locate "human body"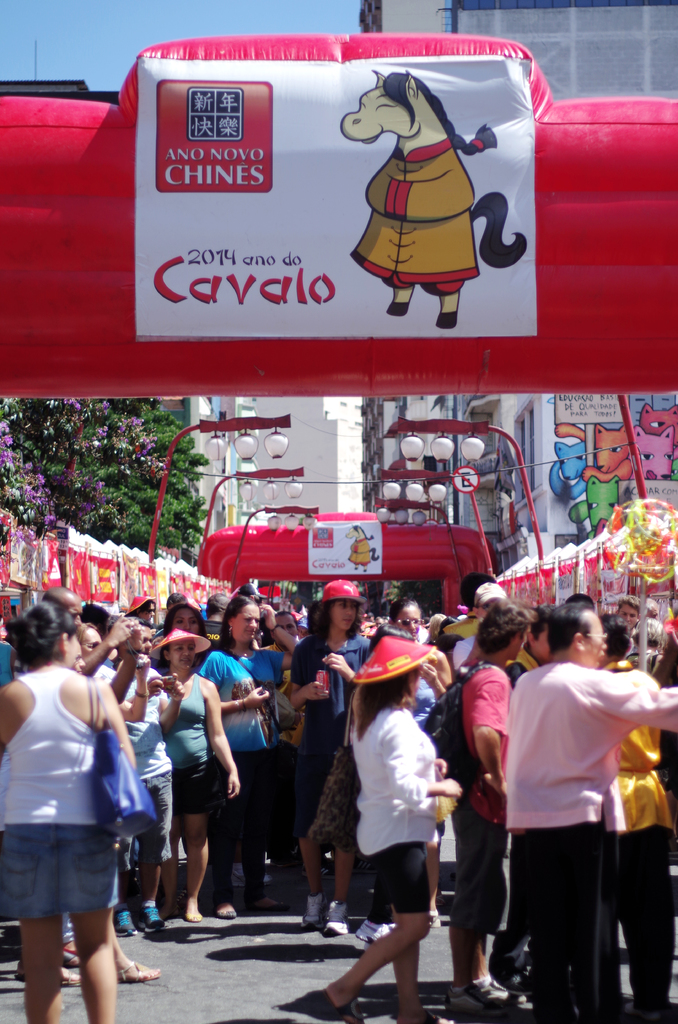
<region>324, 626, 462, 1018</region>
